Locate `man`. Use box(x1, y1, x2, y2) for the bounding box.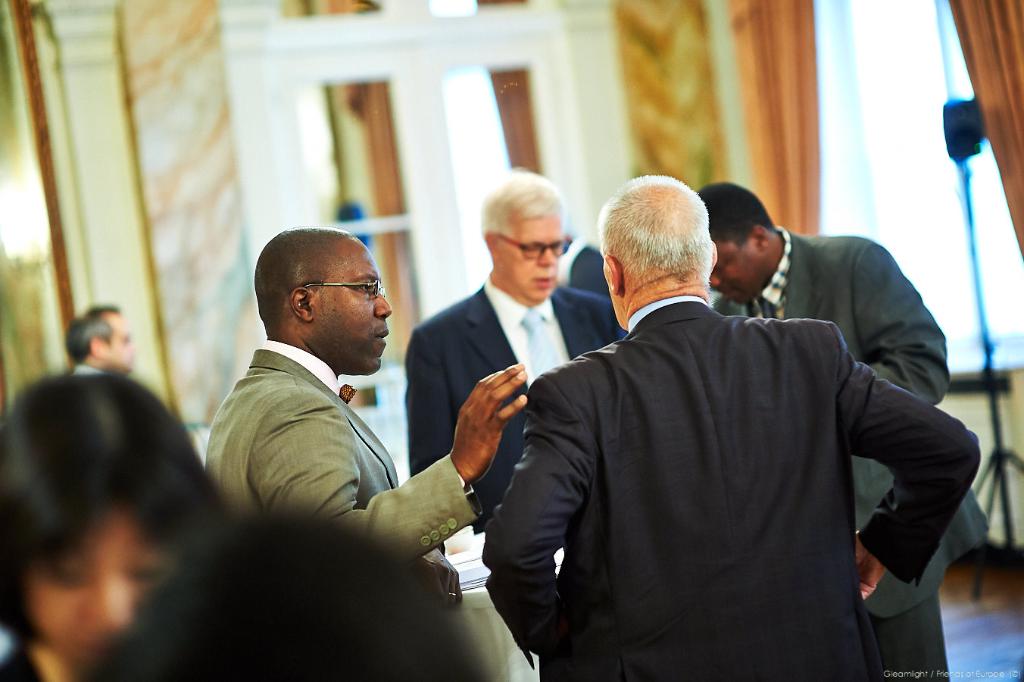
box(70, 293, 136, 378).
